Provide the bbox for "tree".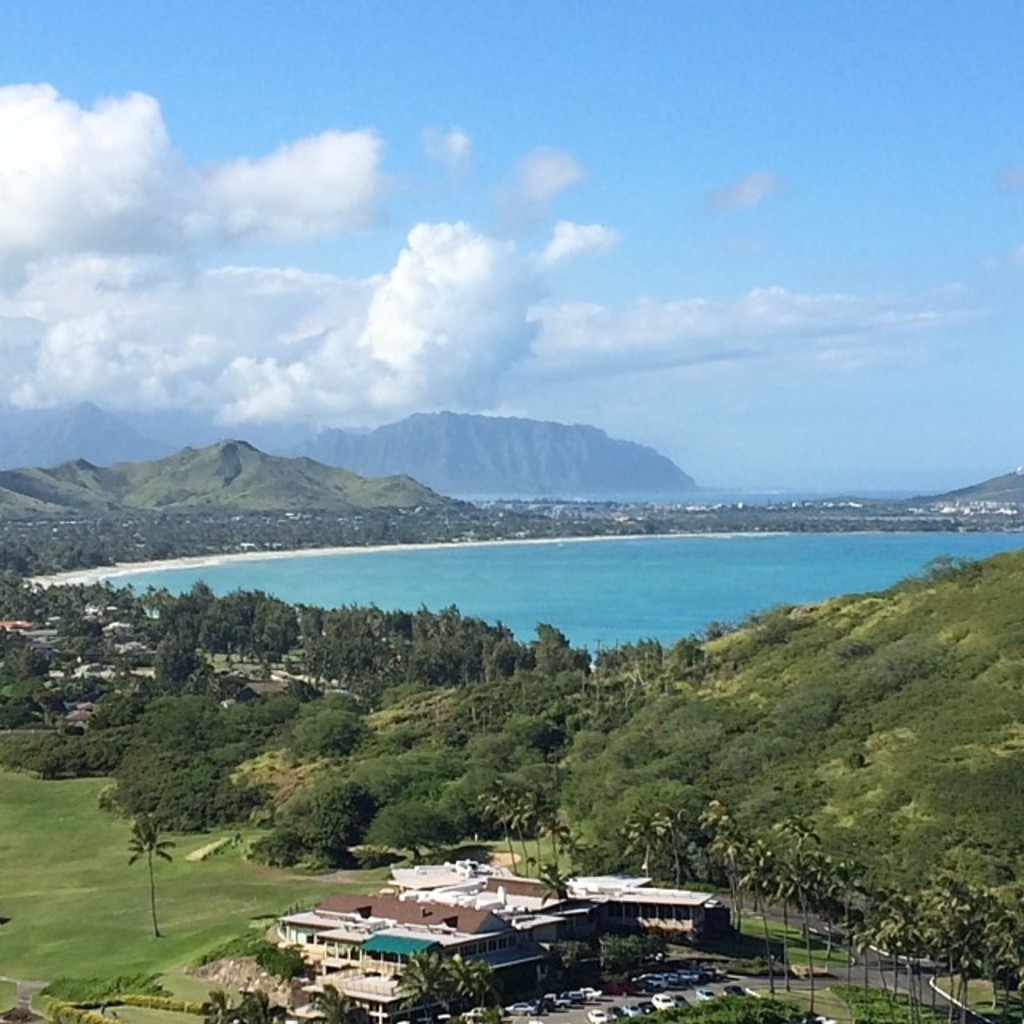
bbox(312, 989, 358, 1022).
